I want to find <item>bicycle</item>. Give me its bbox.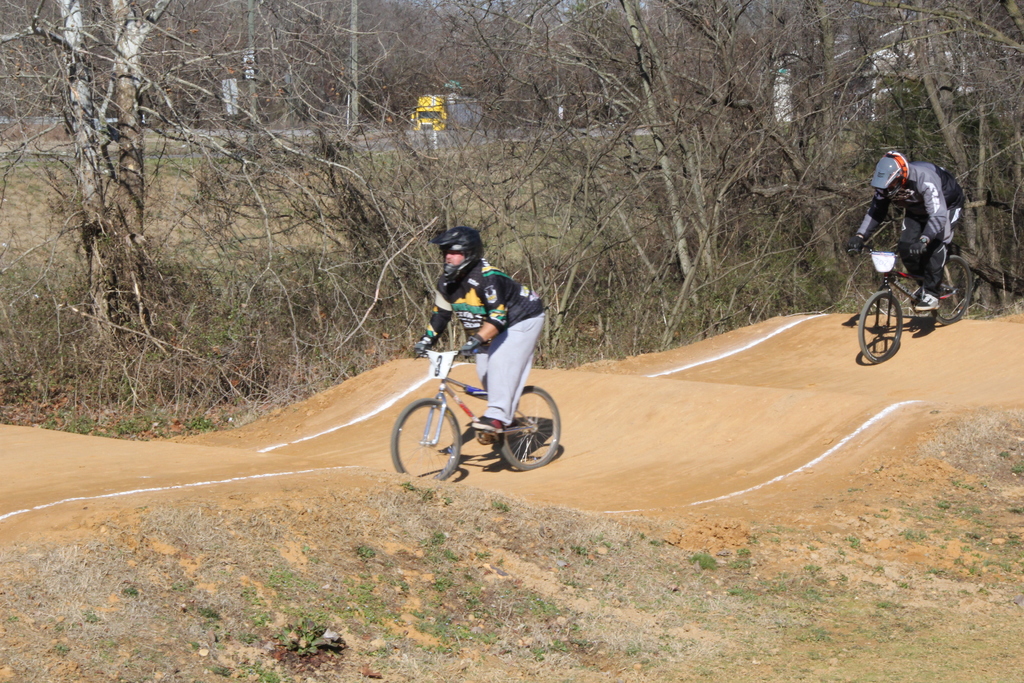
846/220/972/361.
